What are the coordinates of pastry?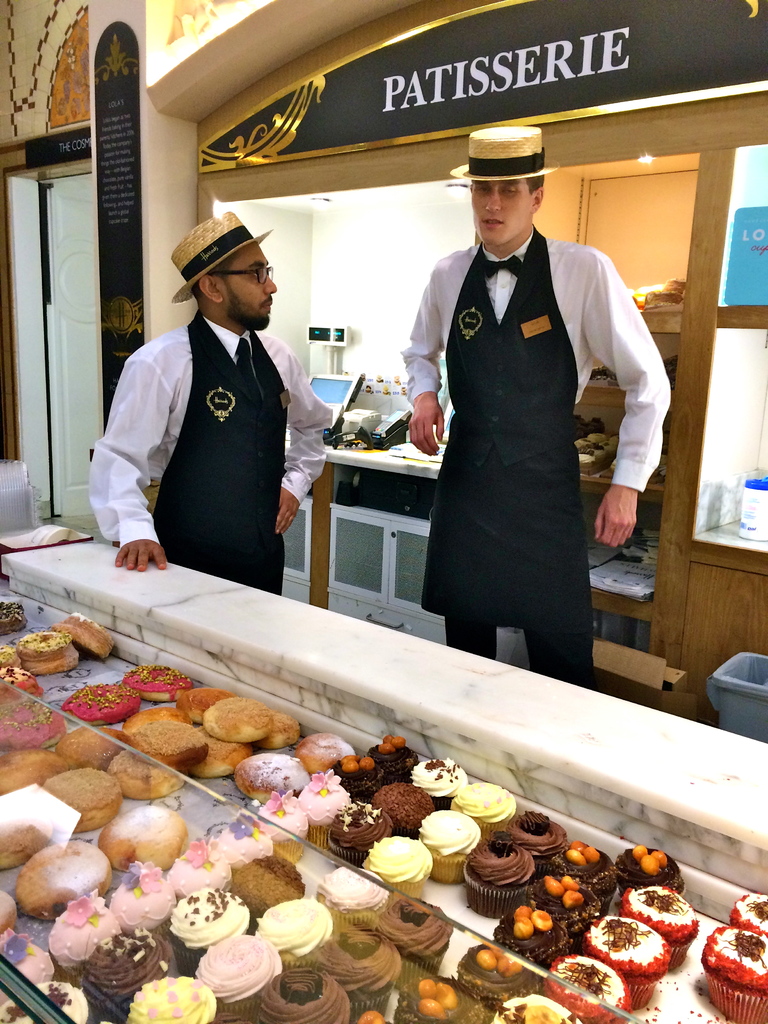
l=298, t=774, r=358, b=847.
